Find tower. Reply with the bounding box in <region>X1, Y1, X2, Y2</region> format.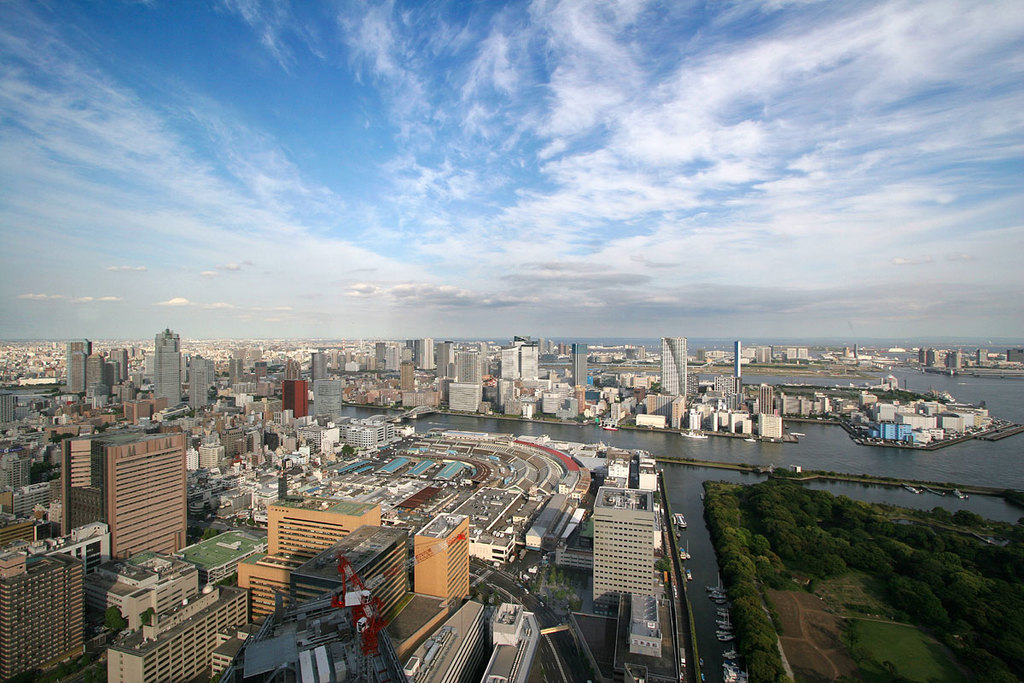
<region>67, 338, 91, 393</region>.
